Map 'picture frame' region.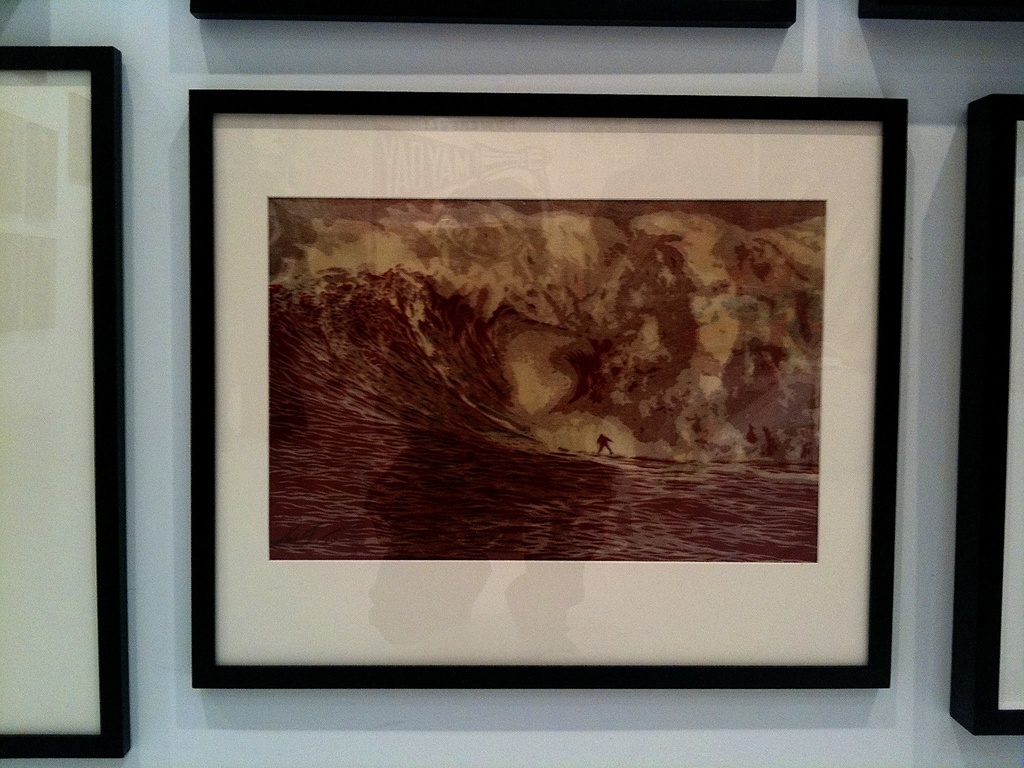
Mapped to [858, 0, 1023, 26].
